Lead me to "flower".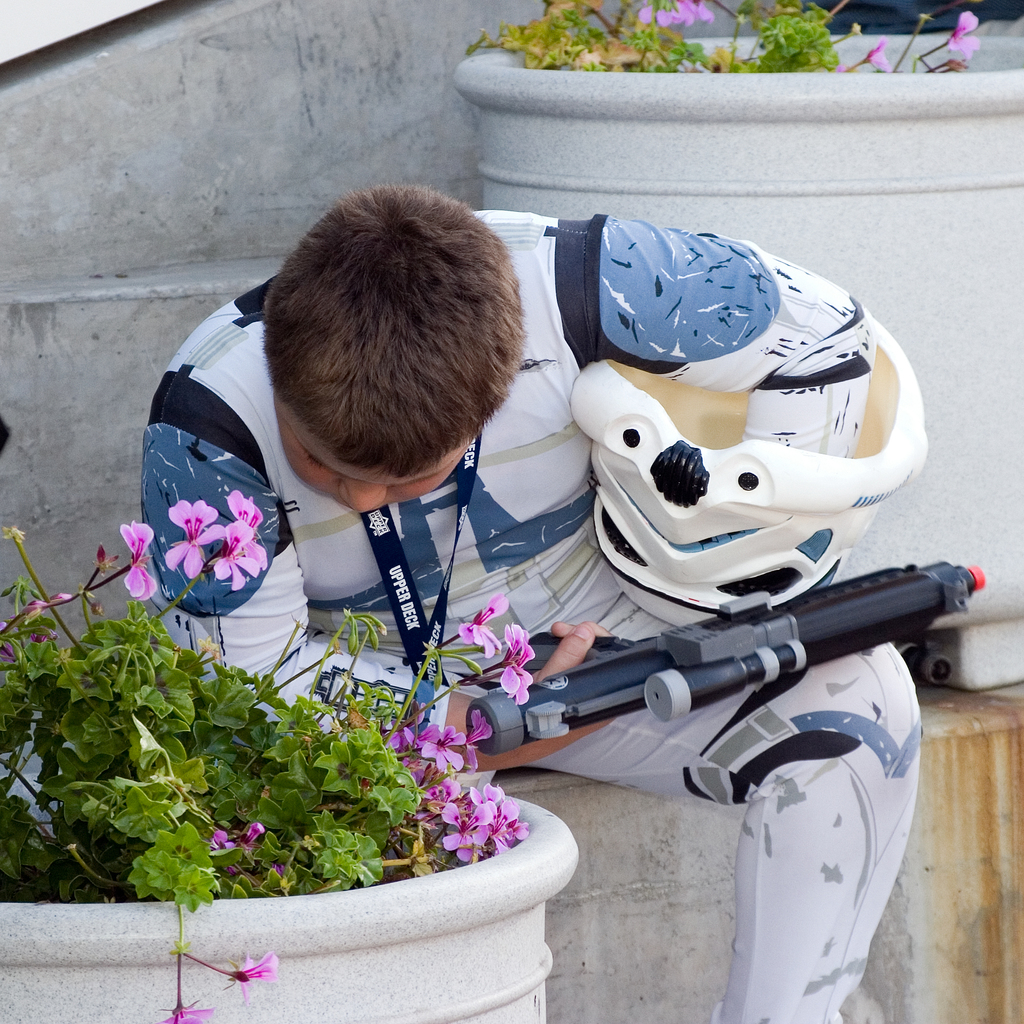
Lead to bbox(142, 1003, 209, 1022).
